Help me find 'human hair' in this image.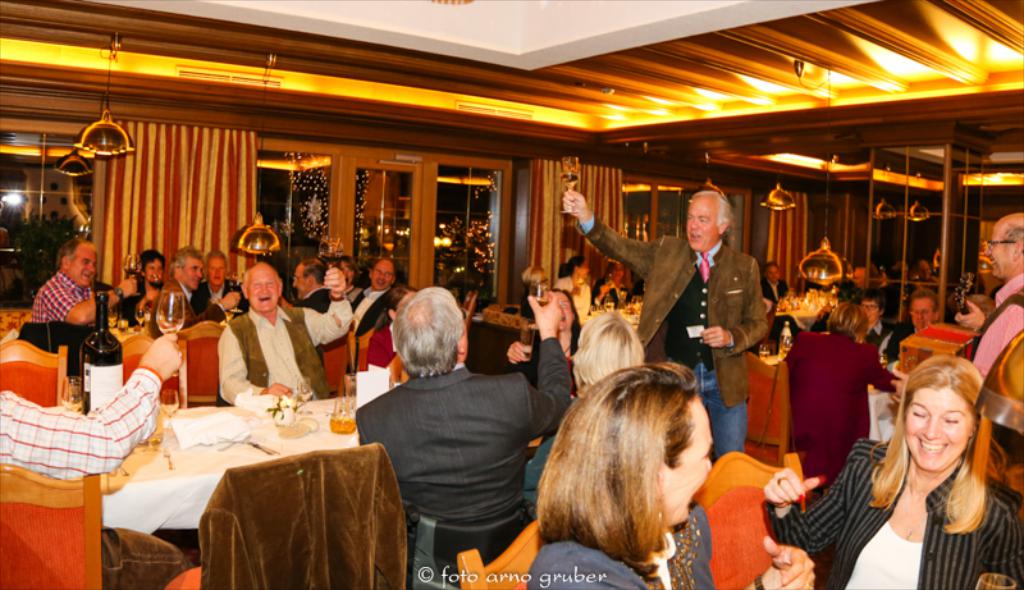
Found it: Rect(572, 312, 650, 390).
